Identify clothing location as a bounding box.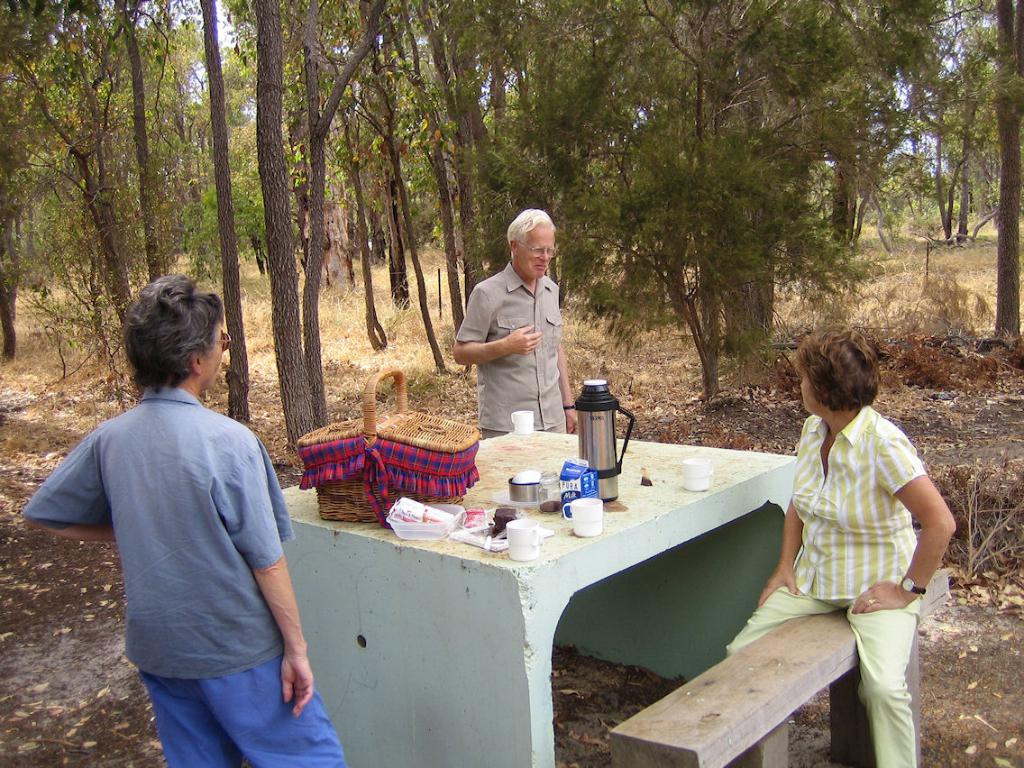
bbox=(16, 376, 342, 767).
